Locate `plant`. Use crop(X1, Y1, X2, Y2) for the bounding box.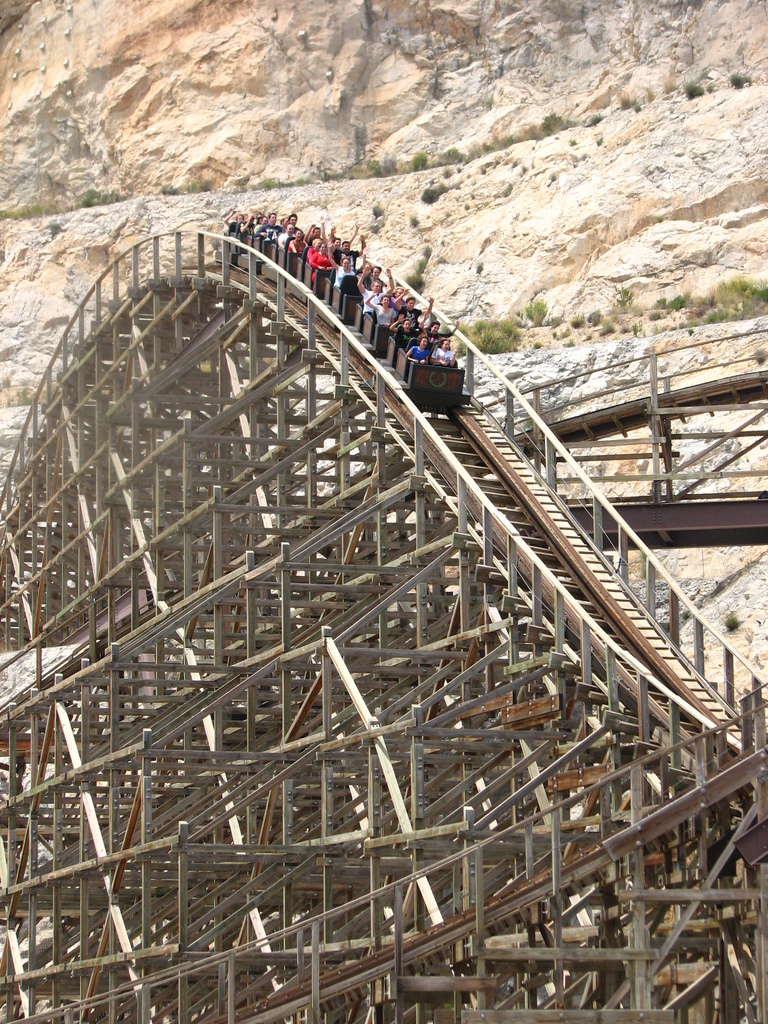
crop(587, 111, 600, 123).
